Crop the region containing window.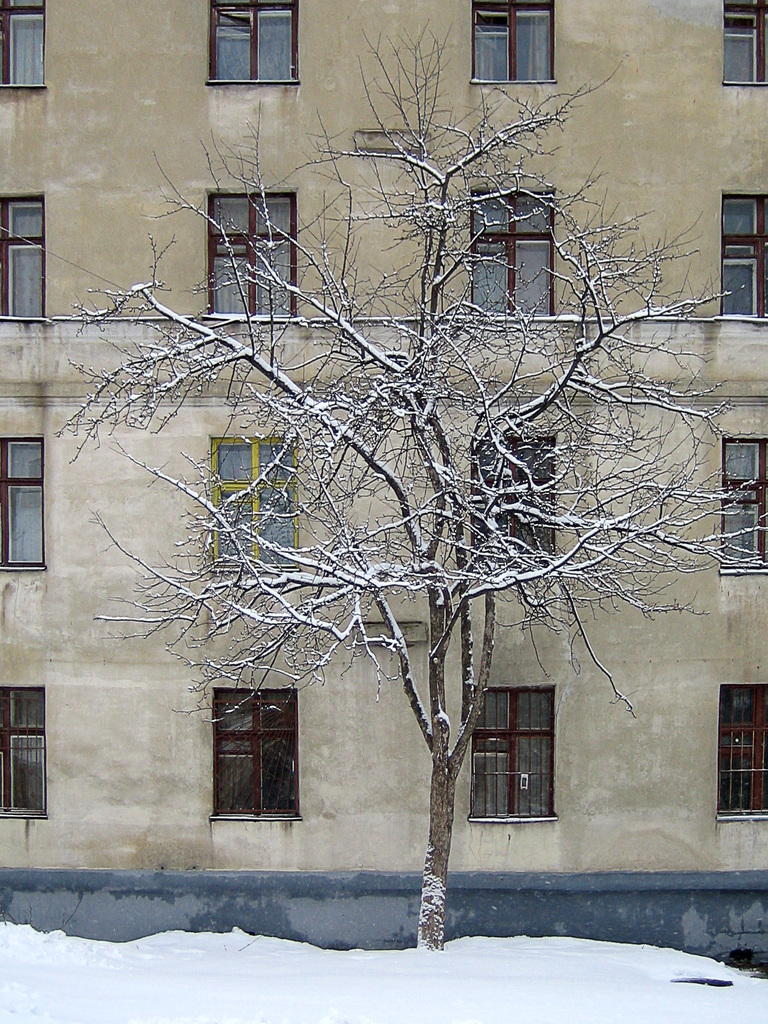
Crop region: bbox=(0, 441, 44, 567).
